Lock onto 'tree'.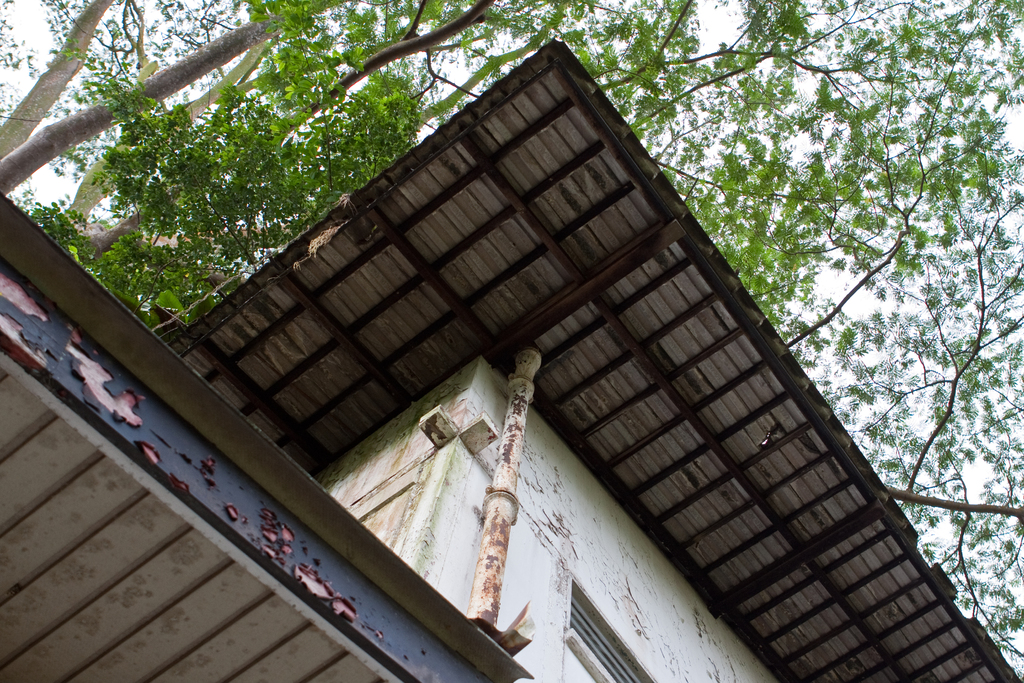
Locked: bbox=[0, 0, 346, 181].
